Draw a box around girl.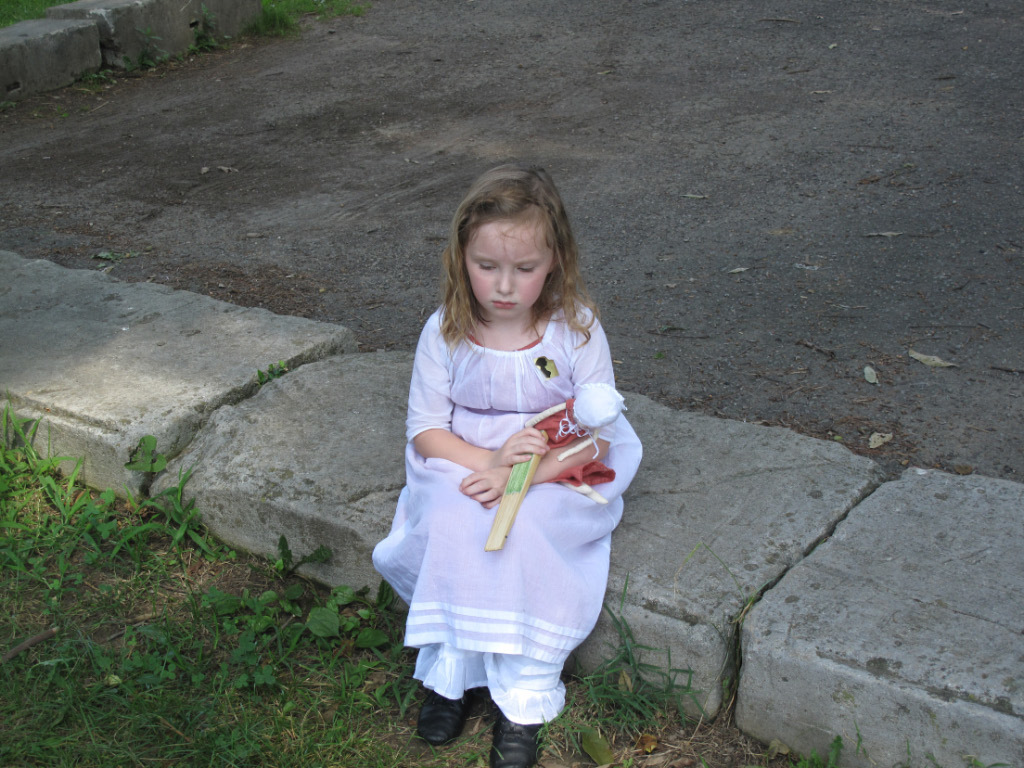
[left=370, top=162, right=645, bottom=764].
